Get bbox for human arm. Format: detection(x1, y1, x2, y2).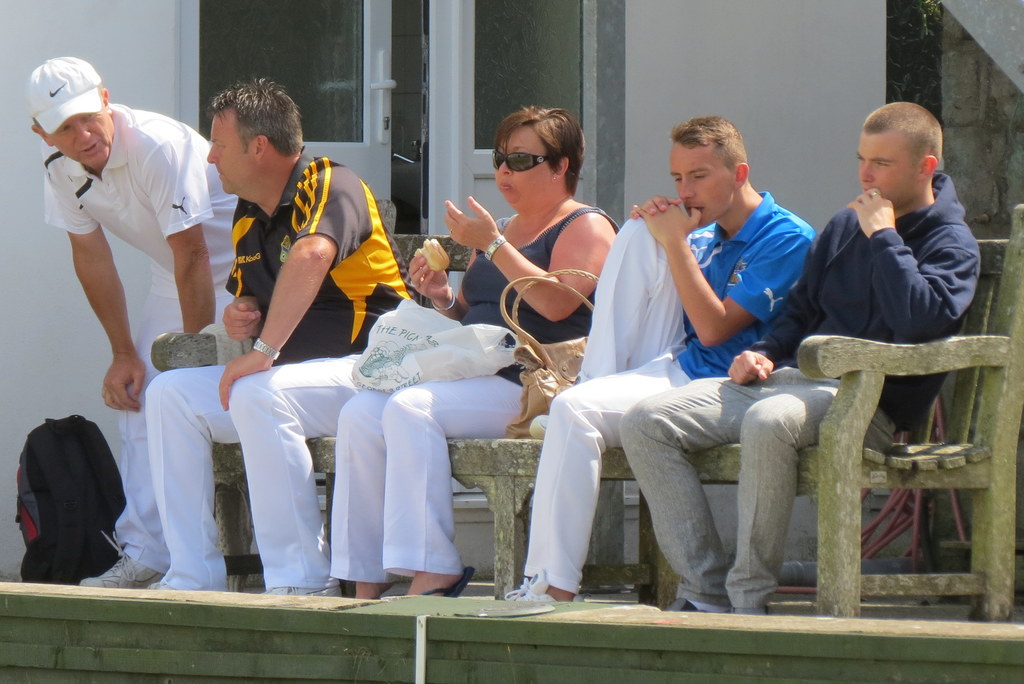
detection(721, 207, 858, 380).
